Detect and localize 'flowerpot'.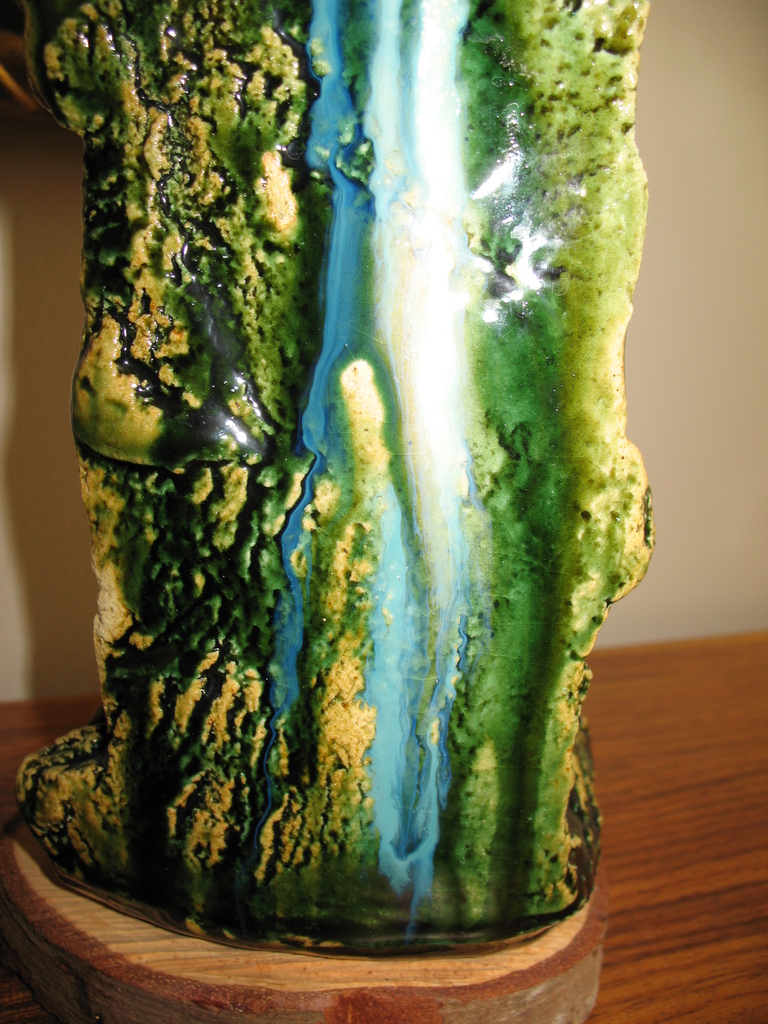
Localized at 0/717/611/1023.
